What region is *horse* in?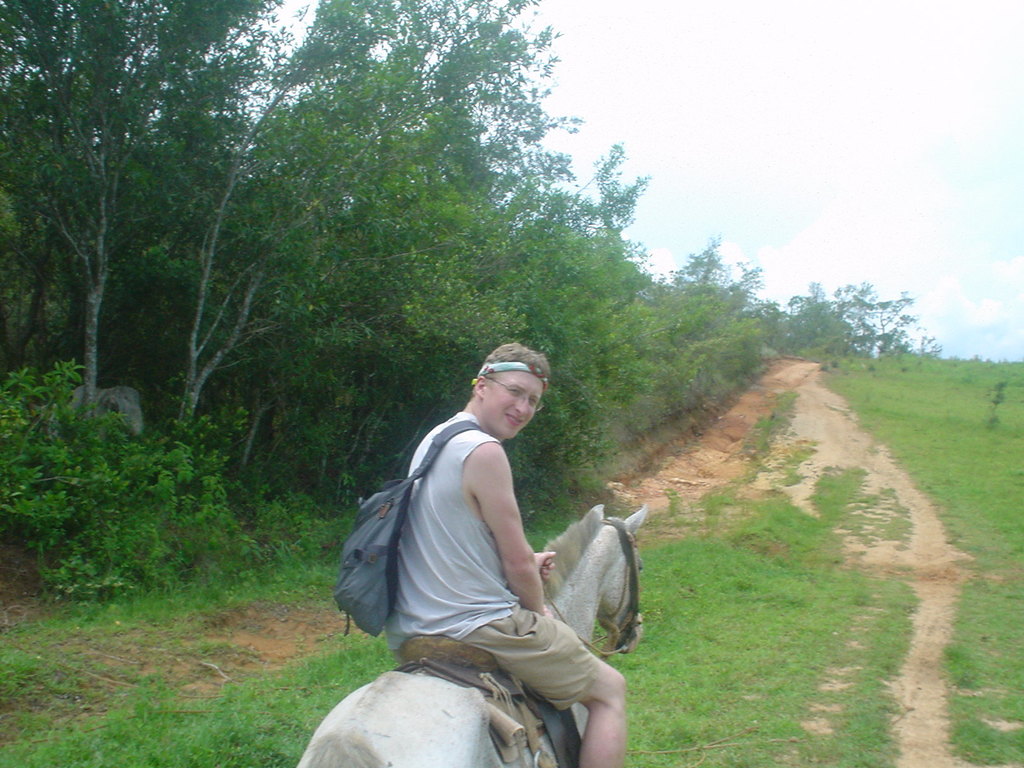
298, 502, 653, 767.
